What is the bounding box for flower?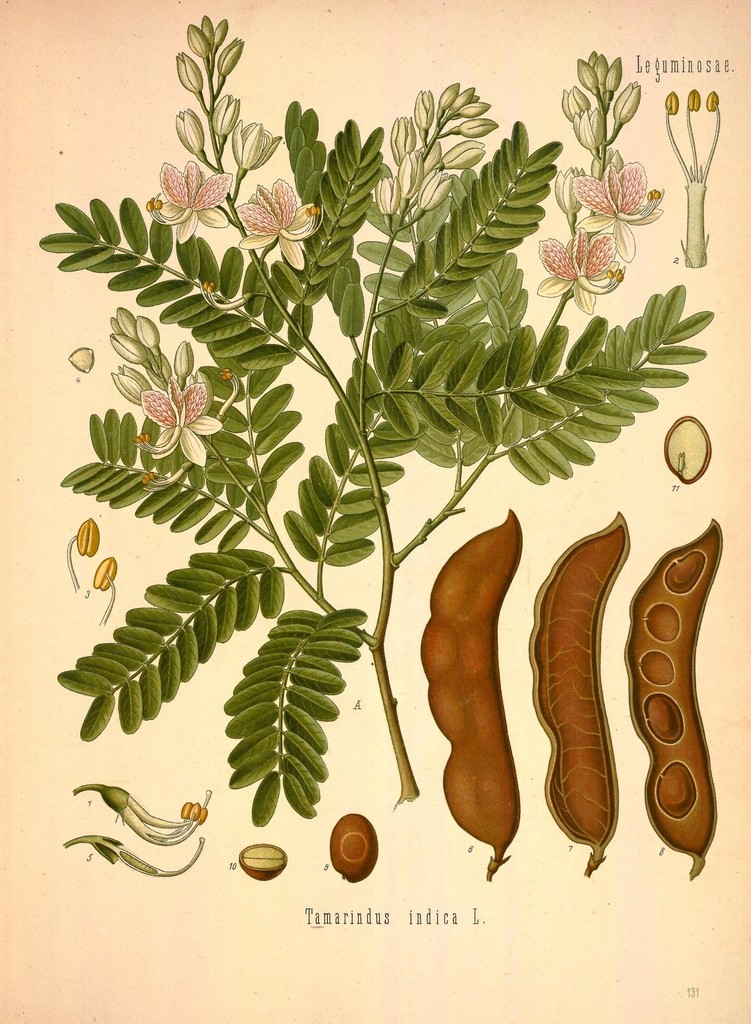
(x1=148, y1=161, x2=233, y2=240).
